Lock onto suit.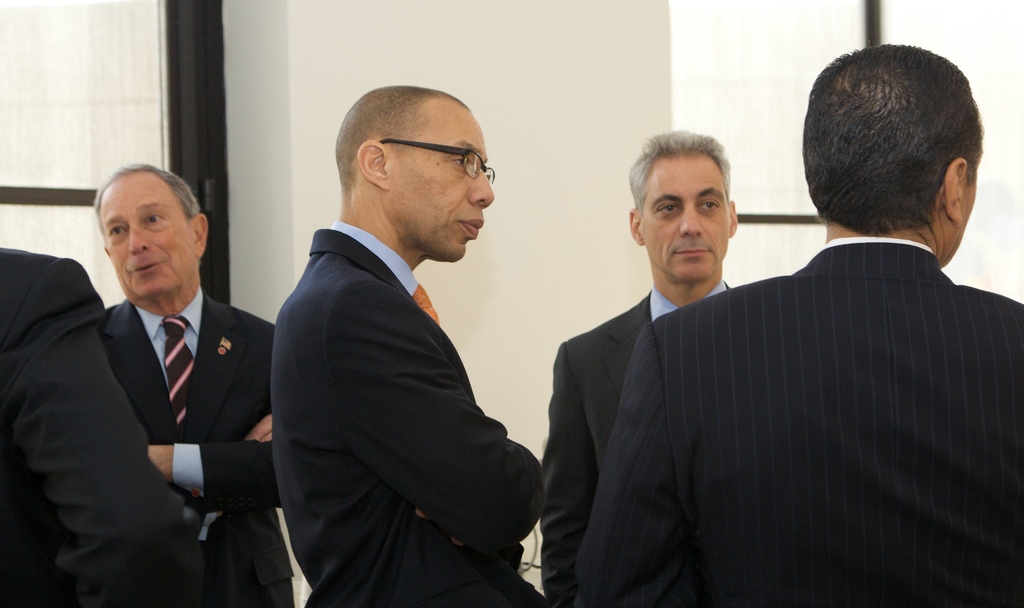
Locked: bbox=(268, 227, 548, 607).
